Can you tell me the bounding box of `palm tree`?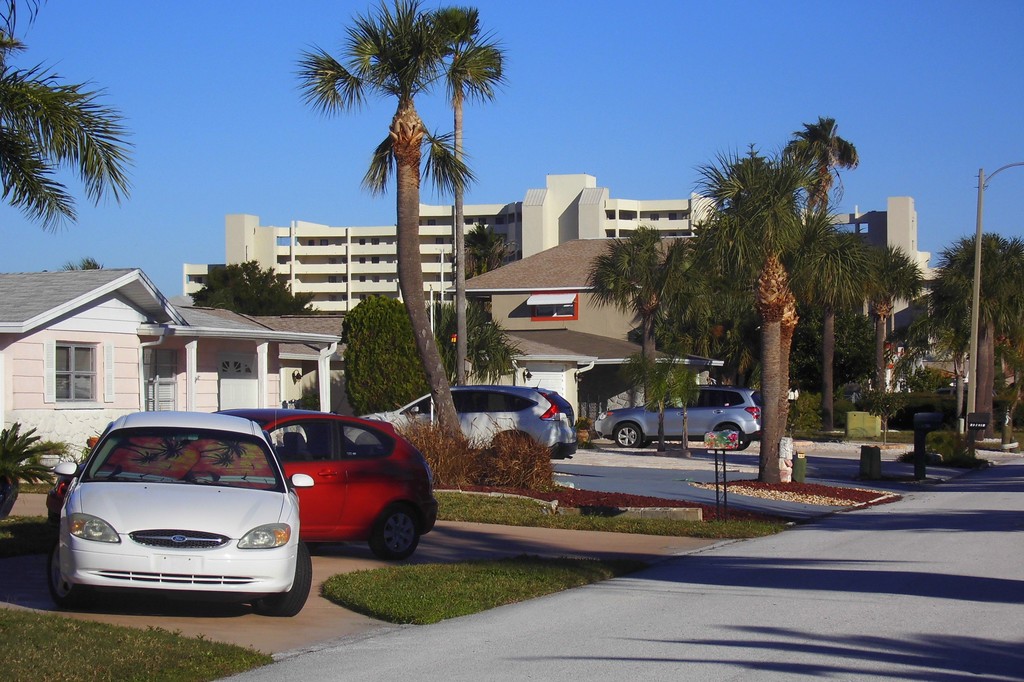
(303, 33, 490, 428).
